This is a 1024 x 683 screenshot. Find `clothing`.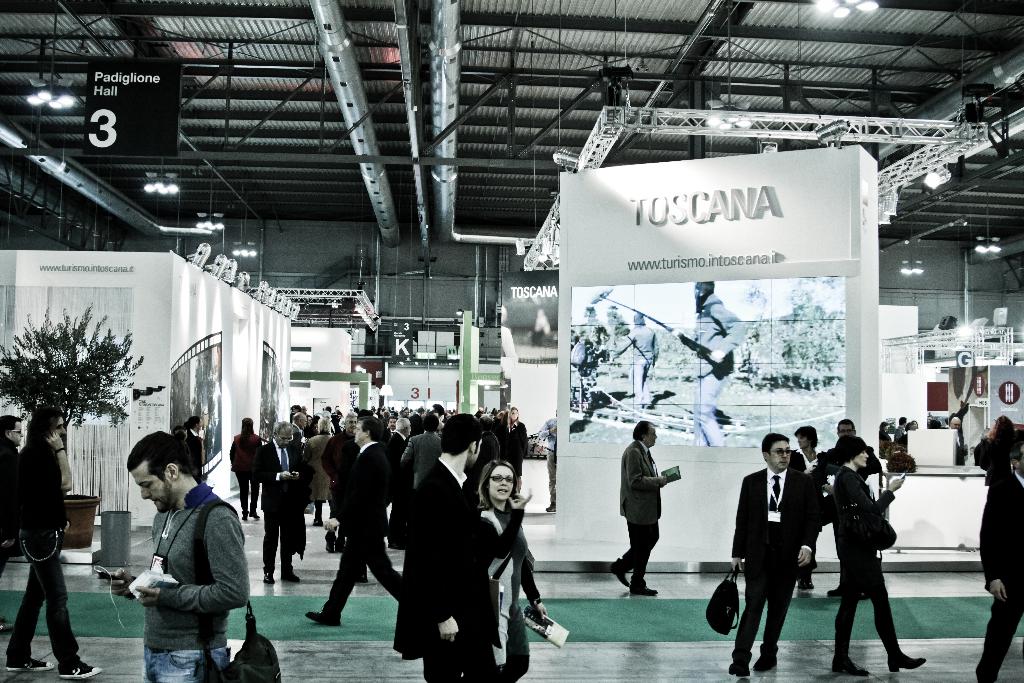
Bounding box: bbox(257, 437, 304, 568).
